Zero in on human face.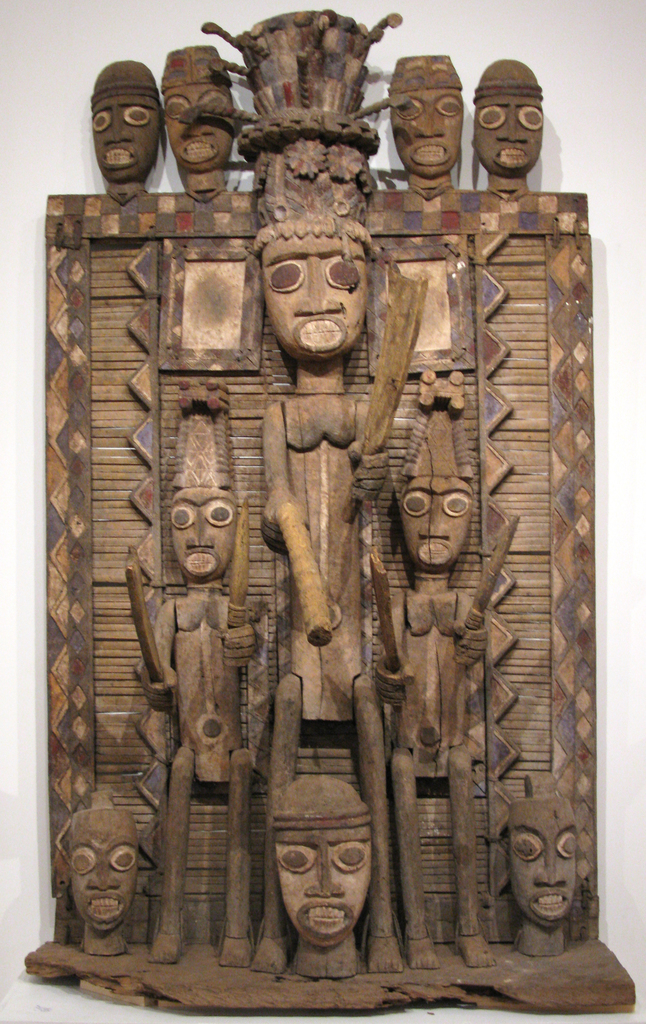
Zeroed in: pyautogui.locateOnScreen(274, 819, 377, 950).
